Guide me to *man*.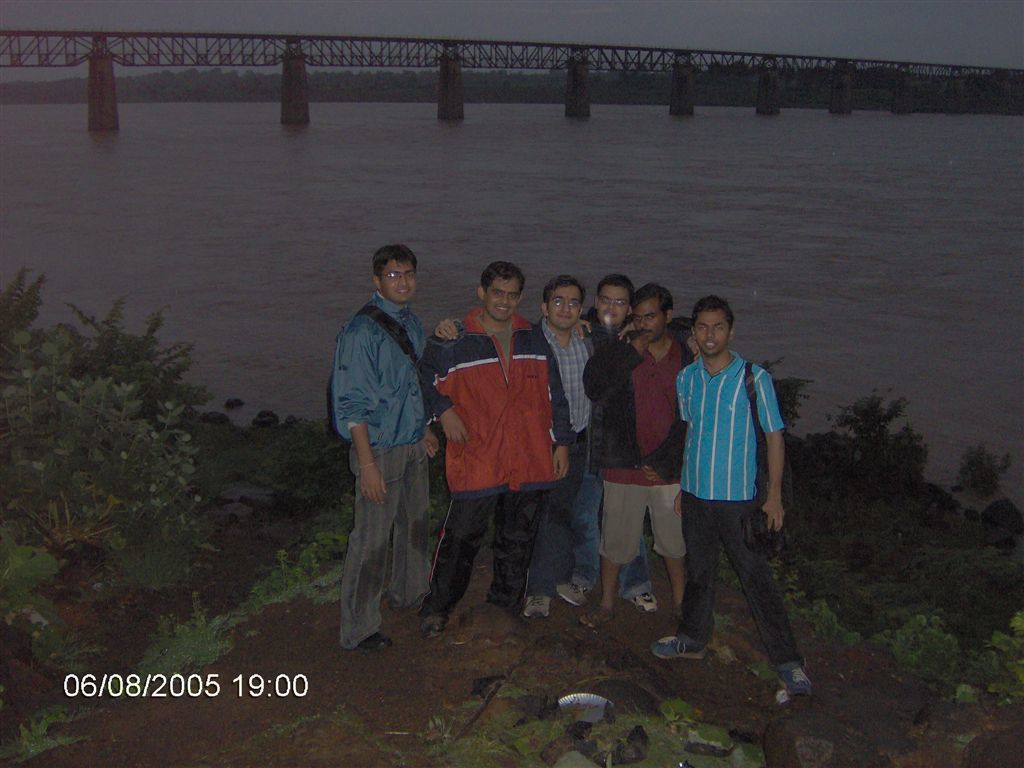
Guidance: crop(571, 270, 663, 609).
